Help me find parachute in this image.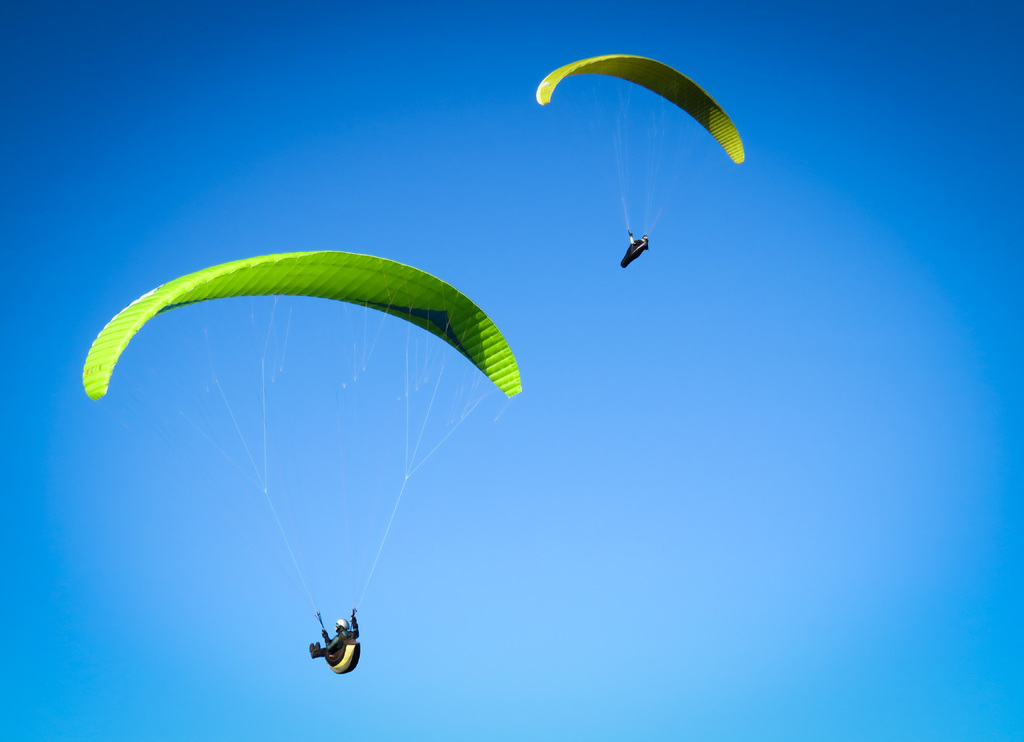
Found it: [76, 239, 529, 689].
